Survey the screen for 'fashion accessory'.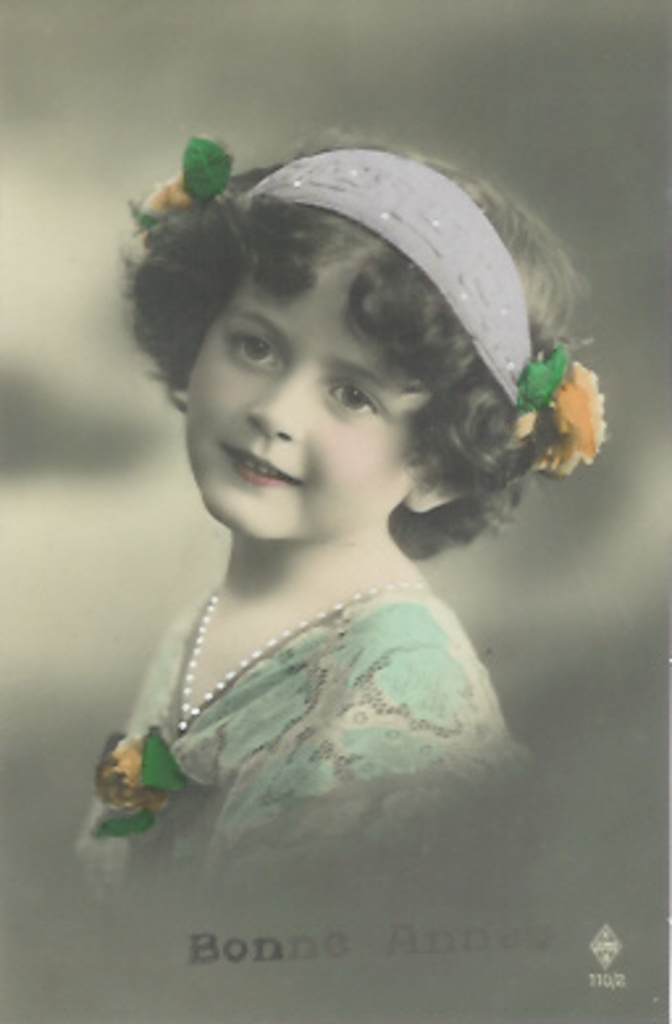
Survey found: crop(236, 144, 538, 402).
